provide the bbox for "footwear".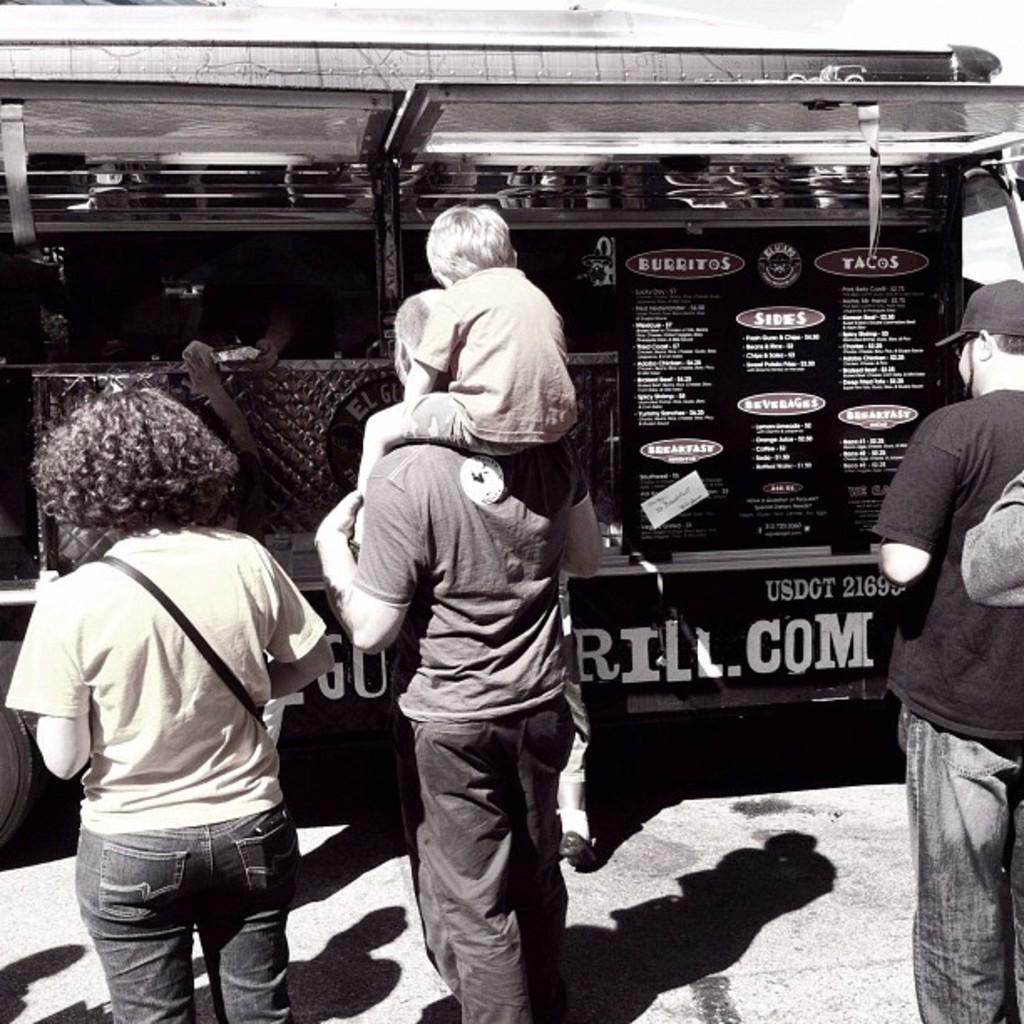
(left=539, top=975, right=561, bottom=1021).
